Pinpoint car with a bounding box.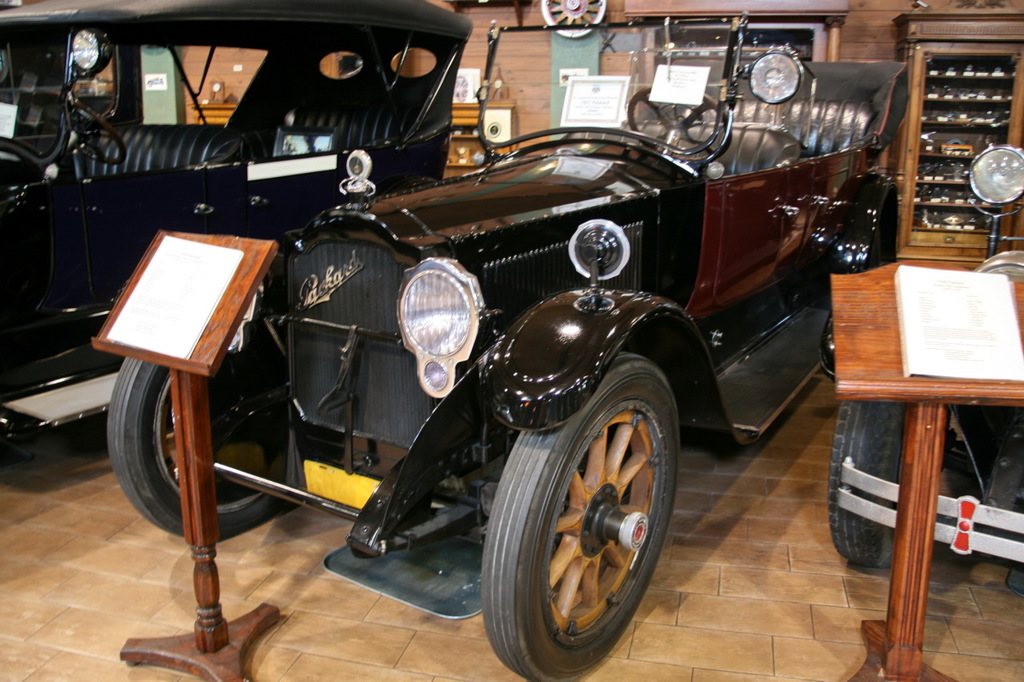
crop(109, 0, 911, 681).
